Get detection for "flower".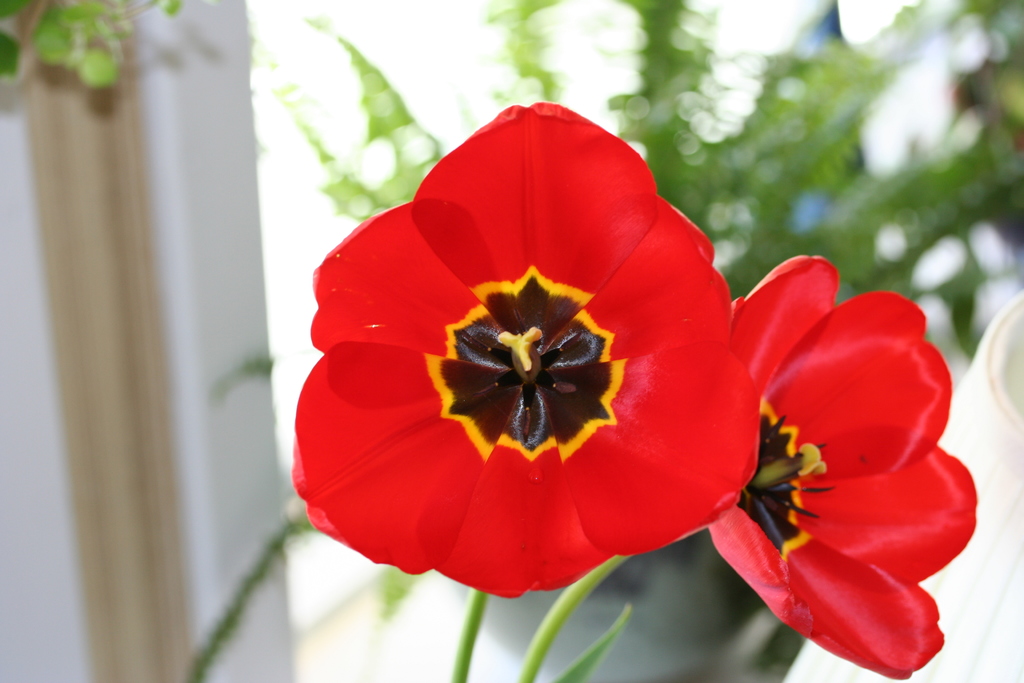
Detection: x1=703 y1=252 x2=977 y2=680.
